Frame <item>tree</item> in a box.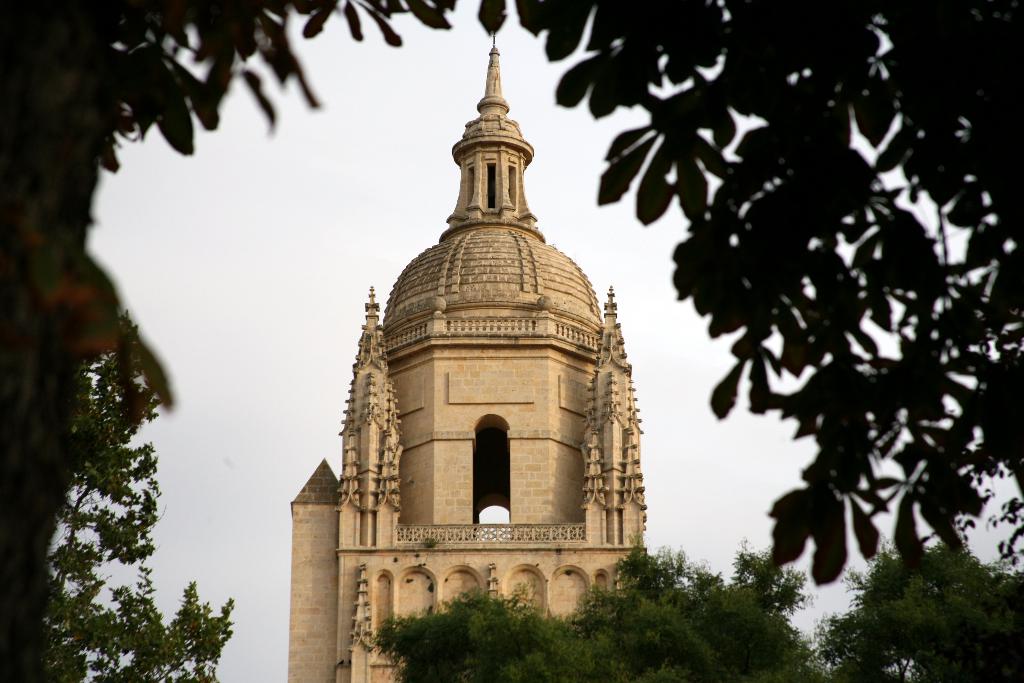
rect(35, 299, 237, 682).
